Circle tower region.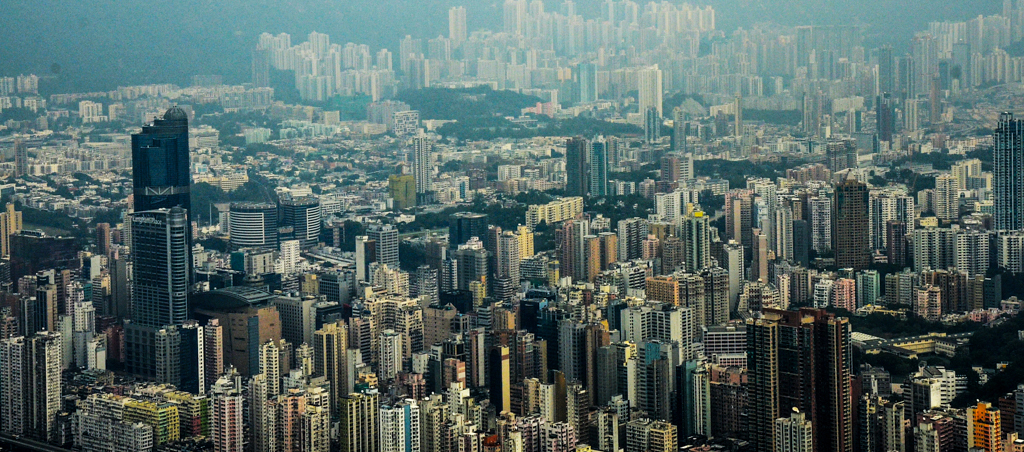
Region: <bbox>553, 225, 571, 277</bbox>.
